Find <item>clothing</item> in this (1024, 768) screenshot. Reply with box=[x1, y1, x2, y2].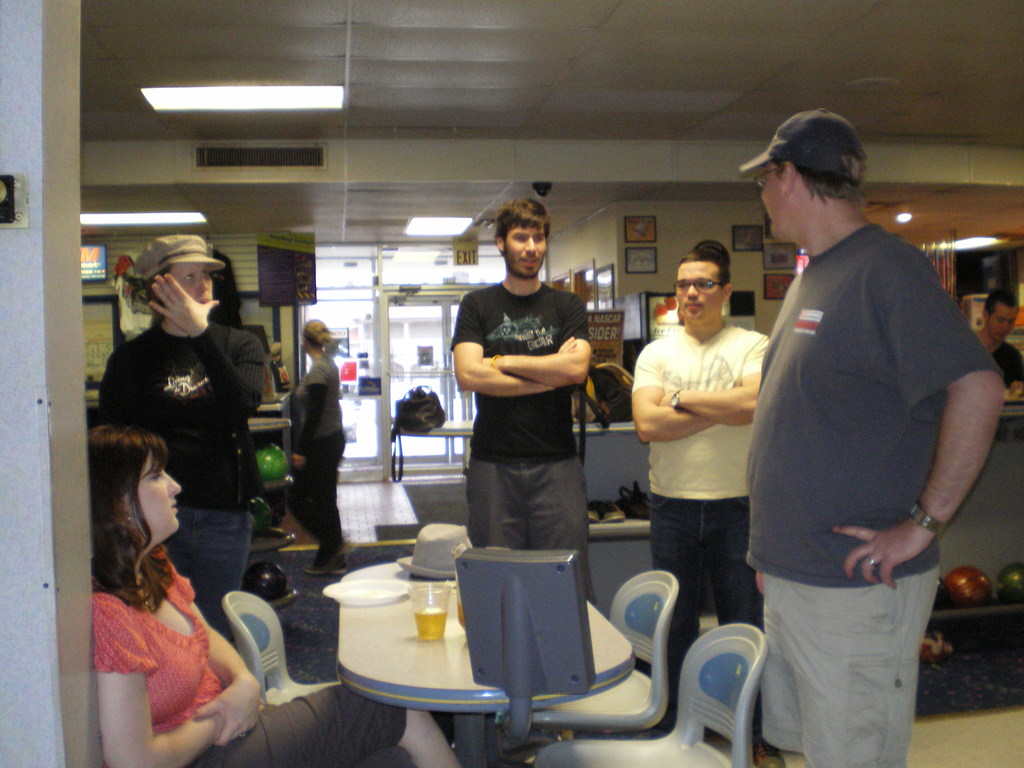
box=[991, 343, 1023, 387].
